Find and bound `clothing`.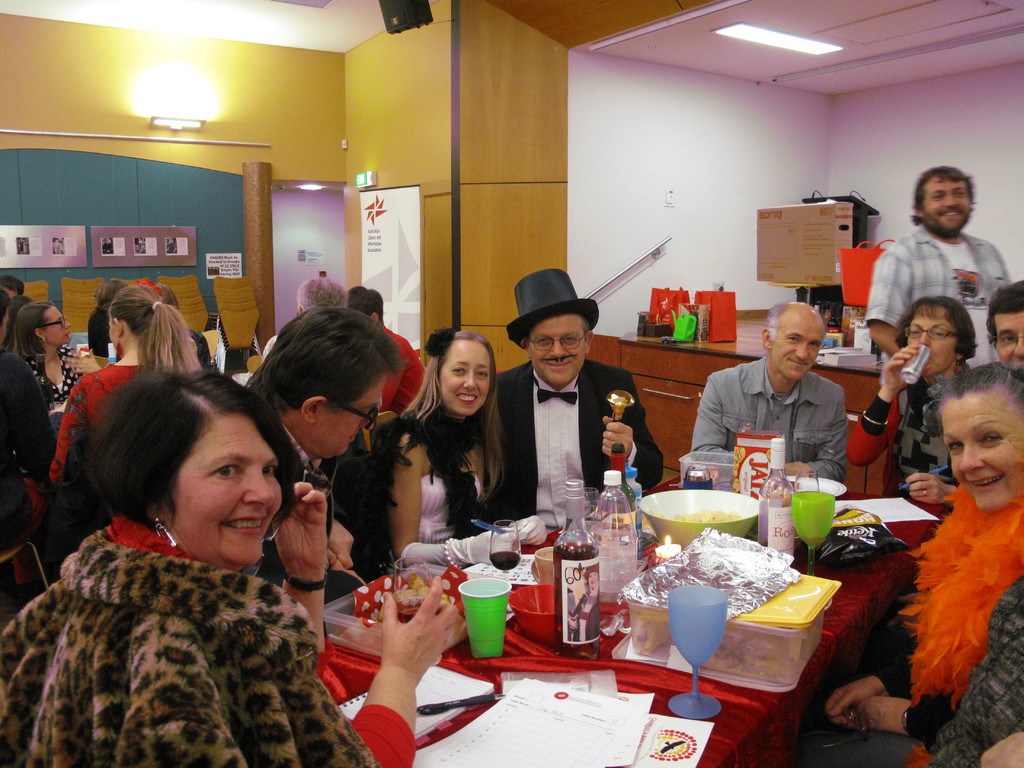
Bound: l=690, t=346, r=847, b=488.
